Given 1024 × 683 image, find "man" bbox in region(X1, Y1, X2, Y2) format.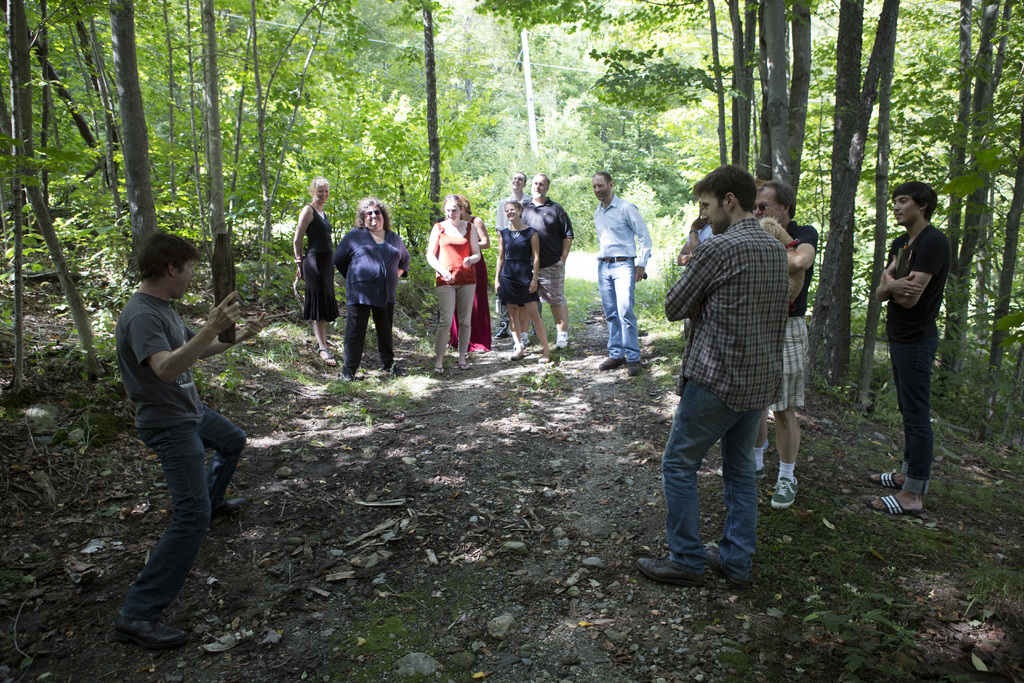
region(869, 182, 969, 516).
